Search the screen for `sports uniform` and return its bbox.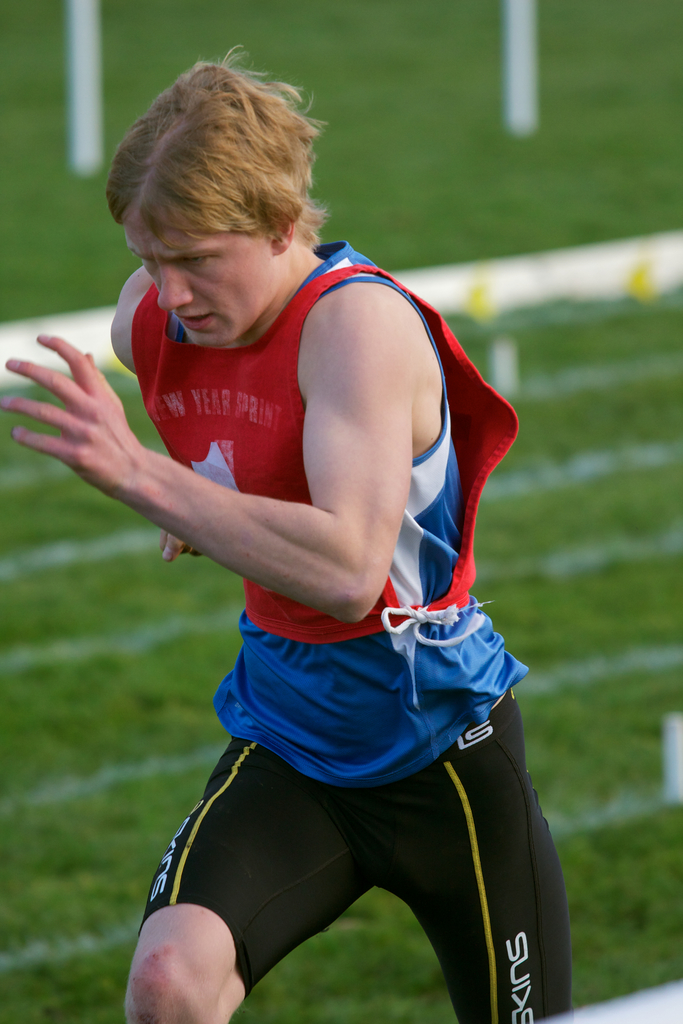
Found: (137, 237, 573, 1023).
